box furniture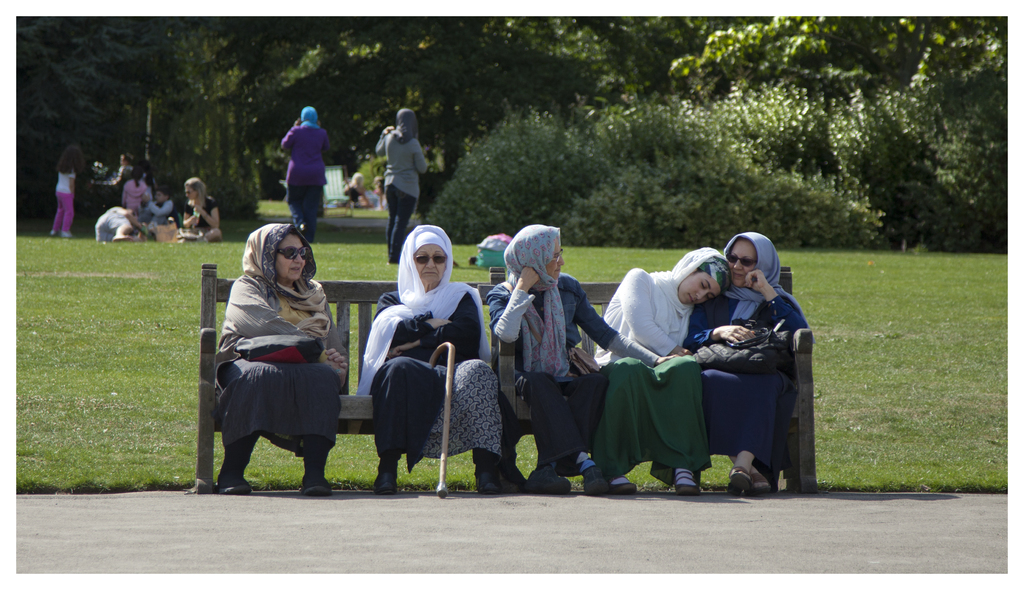
[x1=193, y1=264, x2=815, y2=496]
